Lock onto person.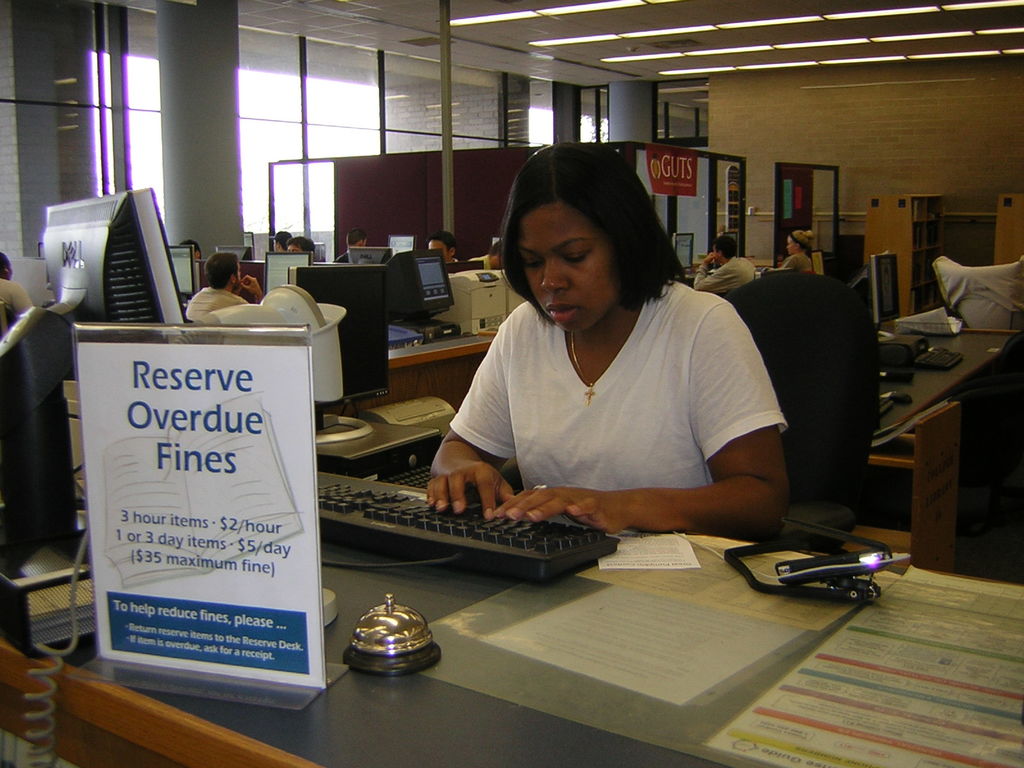
Locked: (765,225,817,273).
